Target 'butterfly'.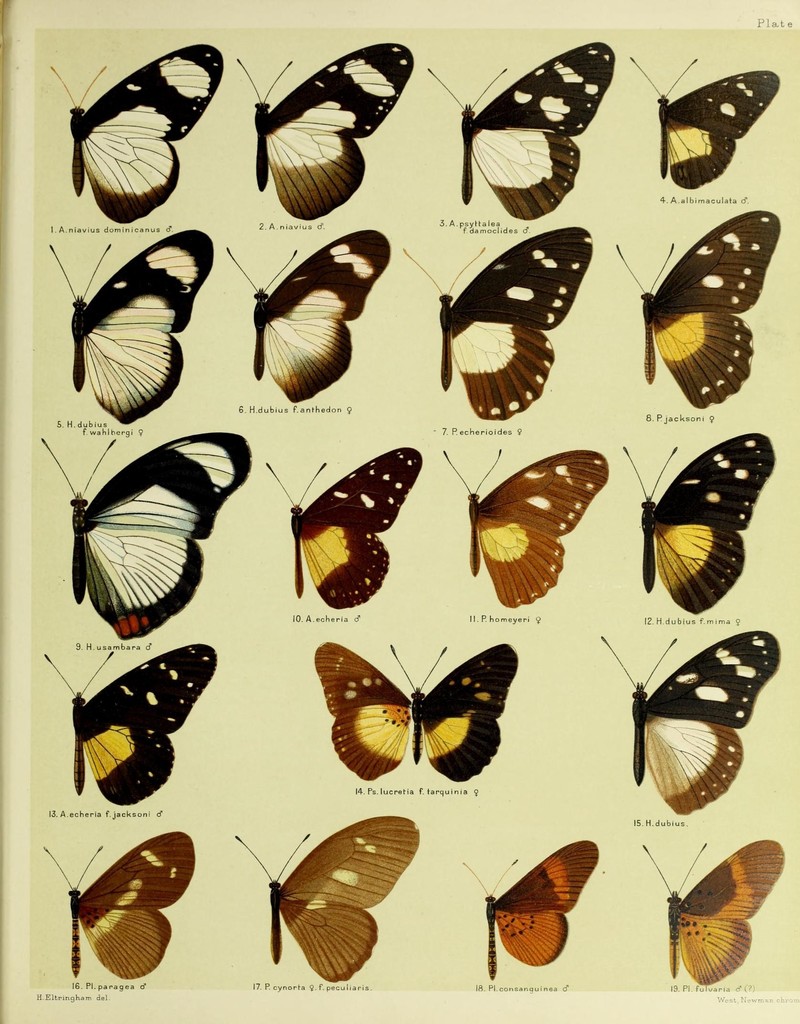
Target region: bbox=[443, 438, 605, 608].
